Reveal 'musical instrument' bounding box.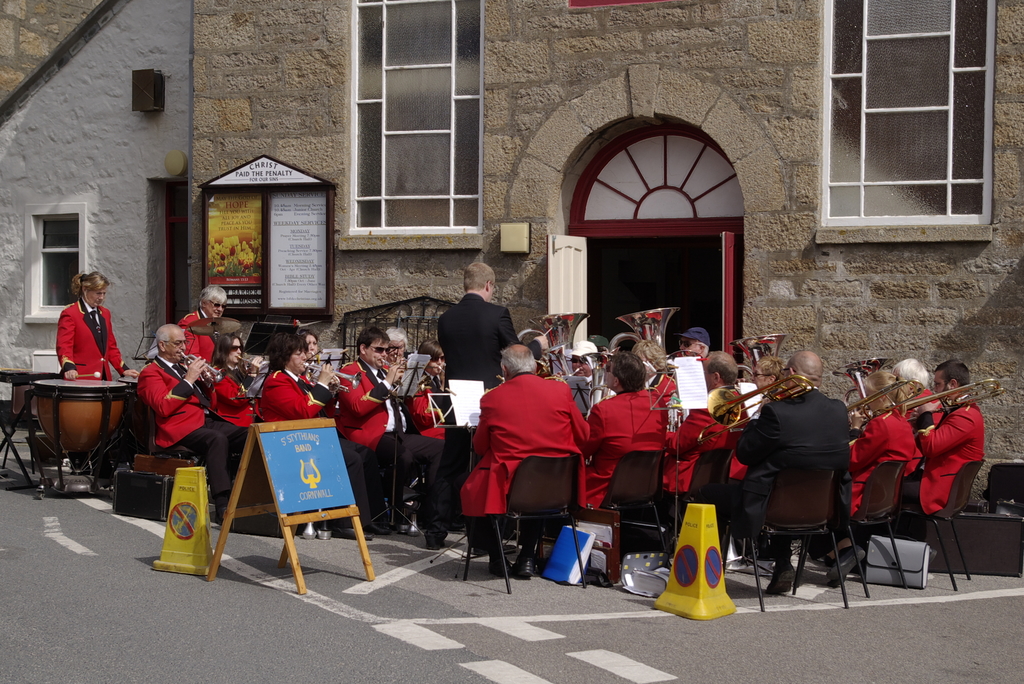
Revealed: bbox=(831, 357, 911, 392).
